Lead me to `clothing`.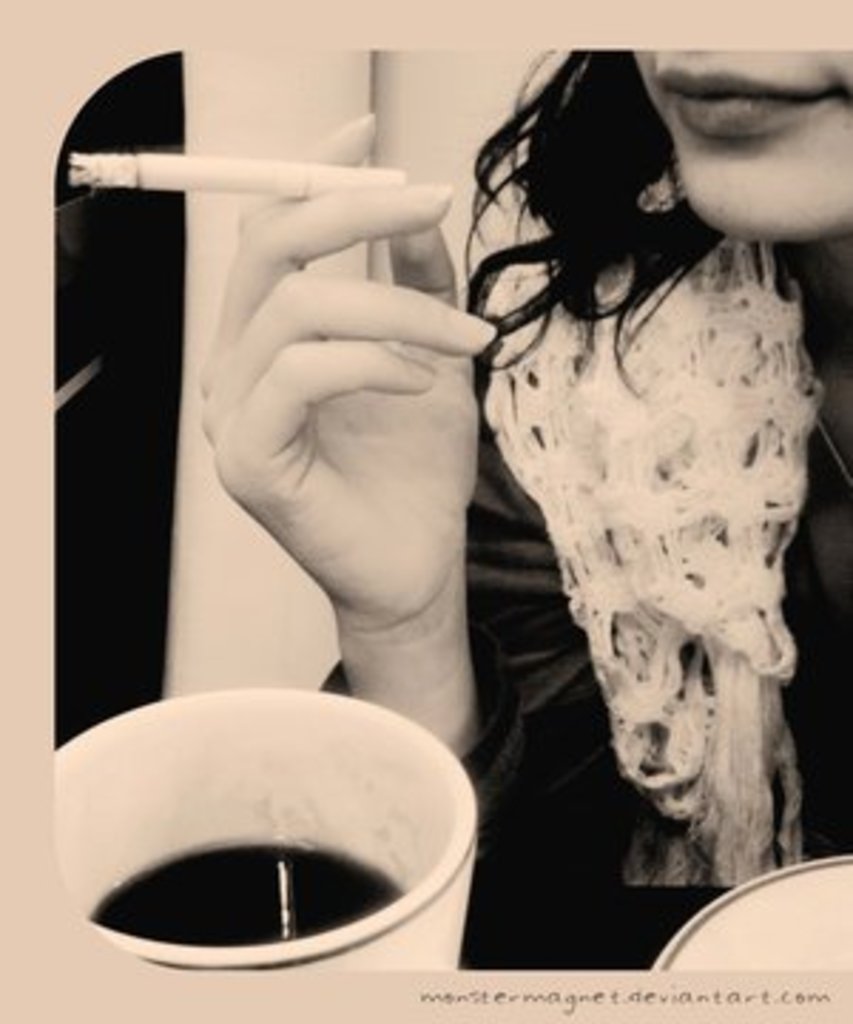
Lead to detection(313, 148, 850, 967).
